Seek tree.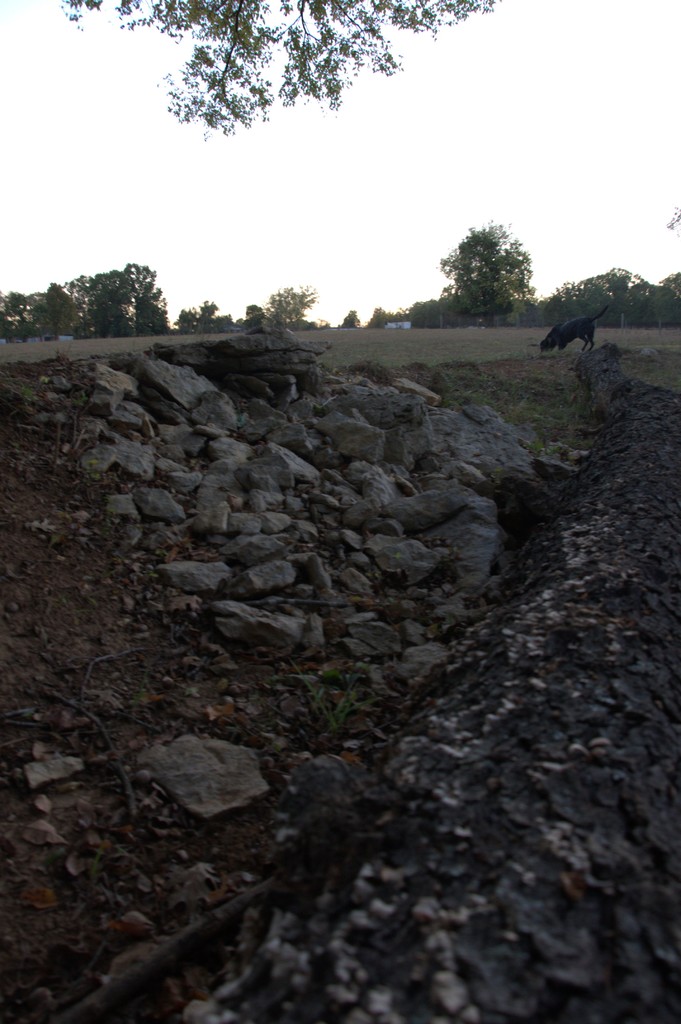
<region>453, 194, 541, 312</region>.
